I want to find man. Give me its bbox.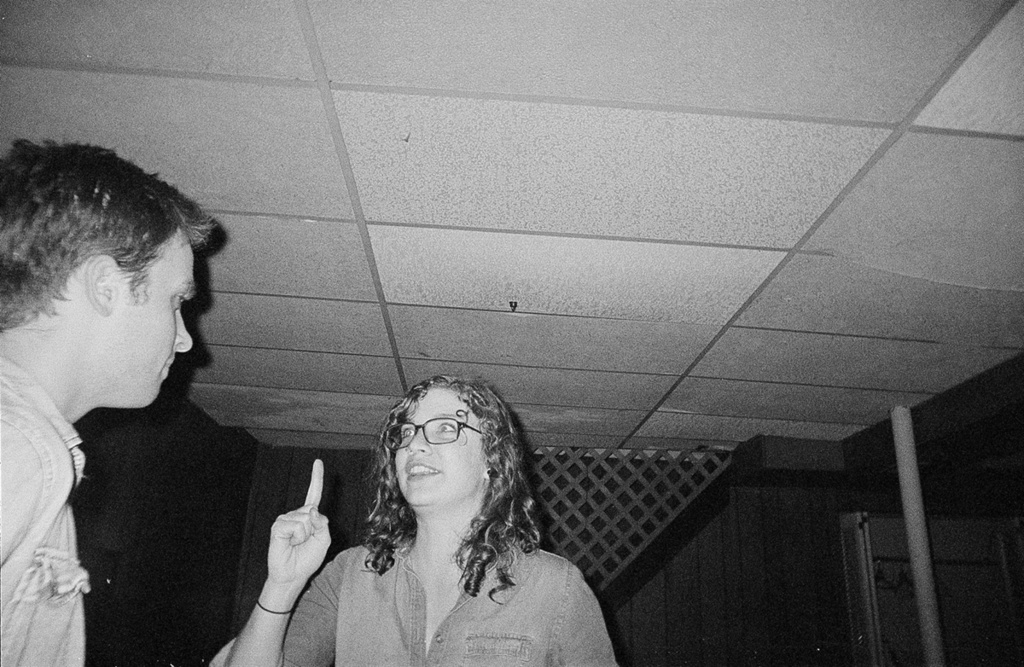
x1=0, y1=136, x2=220, y2=666.
